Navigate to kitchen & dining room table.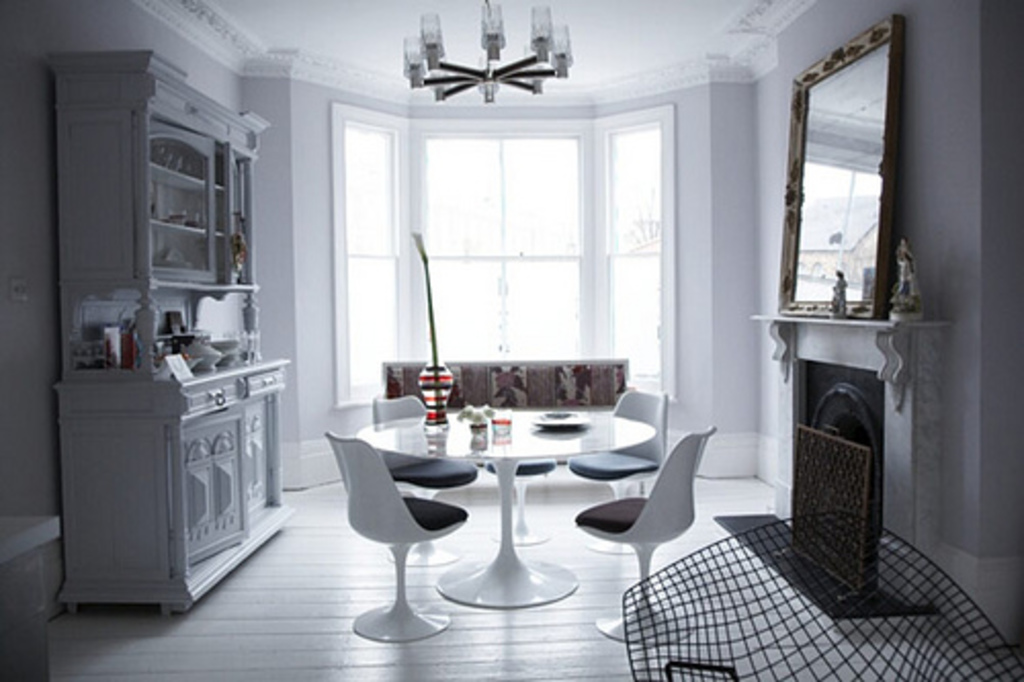
Navigation target: Rect(305, 387, 676, 614).
